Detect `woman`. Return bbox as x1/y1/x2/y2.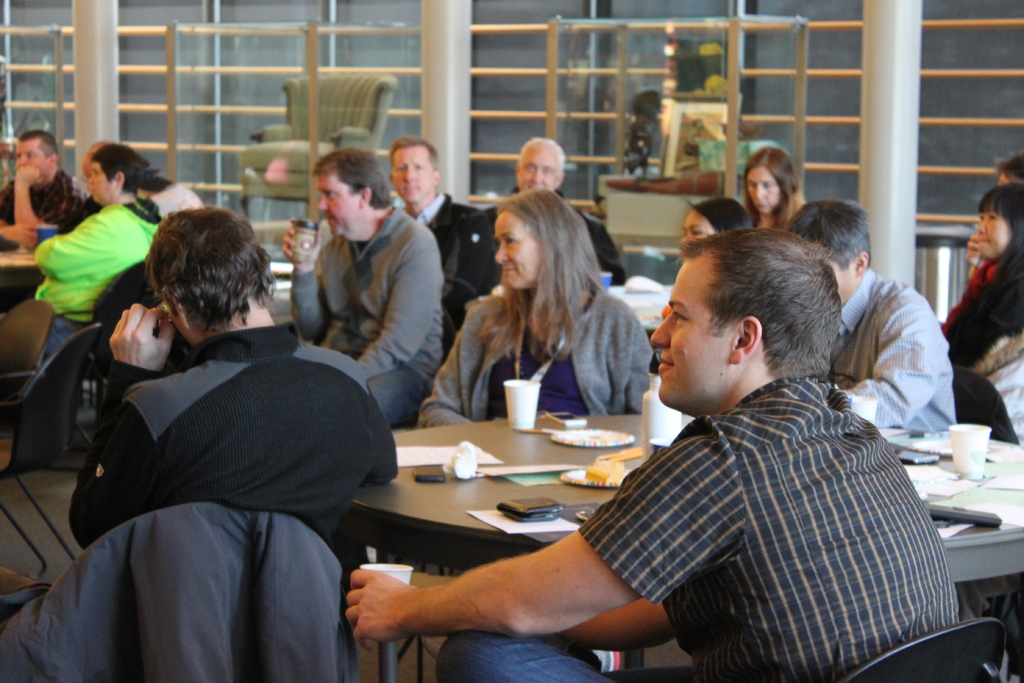
936/185/1023/385.
